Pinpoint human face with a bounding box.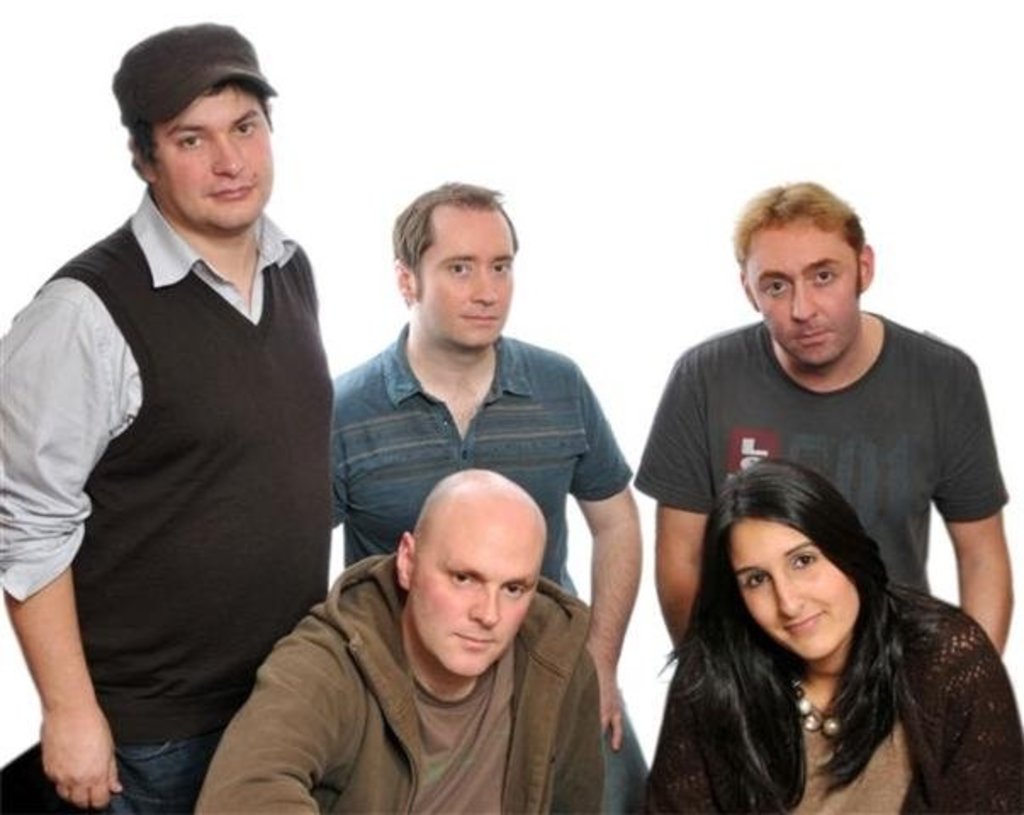
detection(744, 216, 856, 367).
